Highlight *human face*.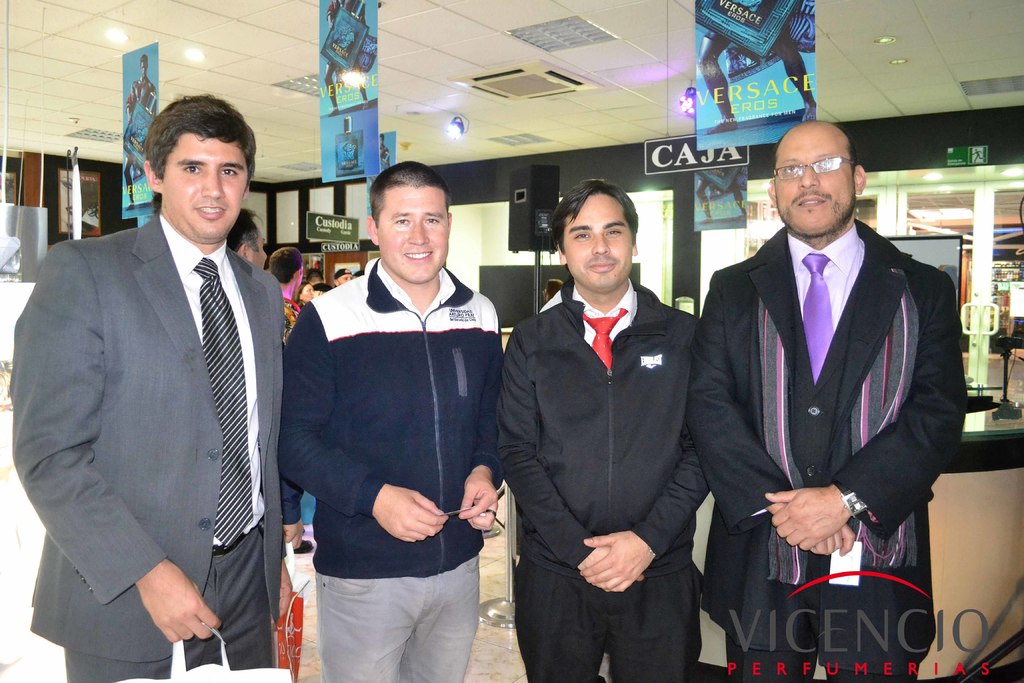
Highlighted region: bbox=(772, 128, 855, 235).
